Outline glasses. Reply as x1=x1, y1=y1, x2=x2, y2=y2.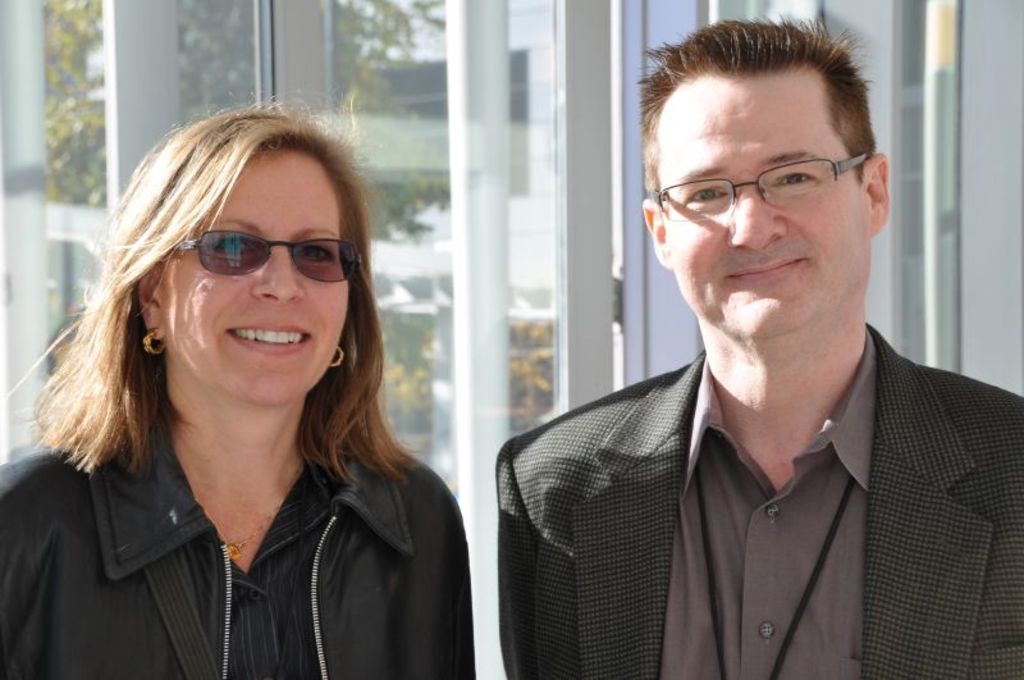
x1=653, y1=141, x2=886, y2=219.
